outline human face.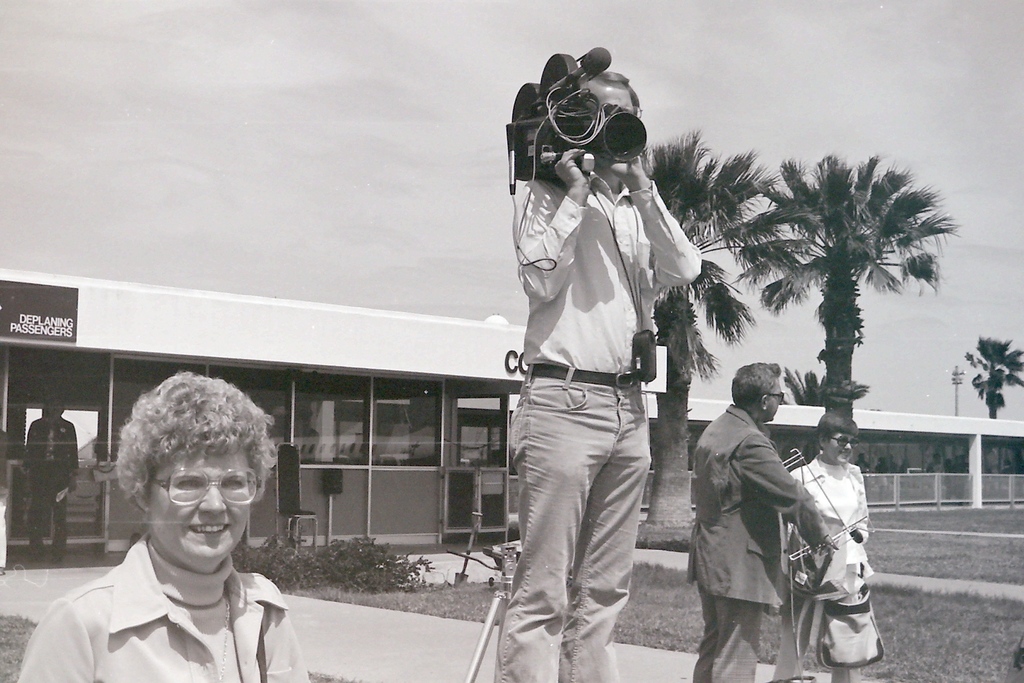
Outline: 150/452/252/561.
